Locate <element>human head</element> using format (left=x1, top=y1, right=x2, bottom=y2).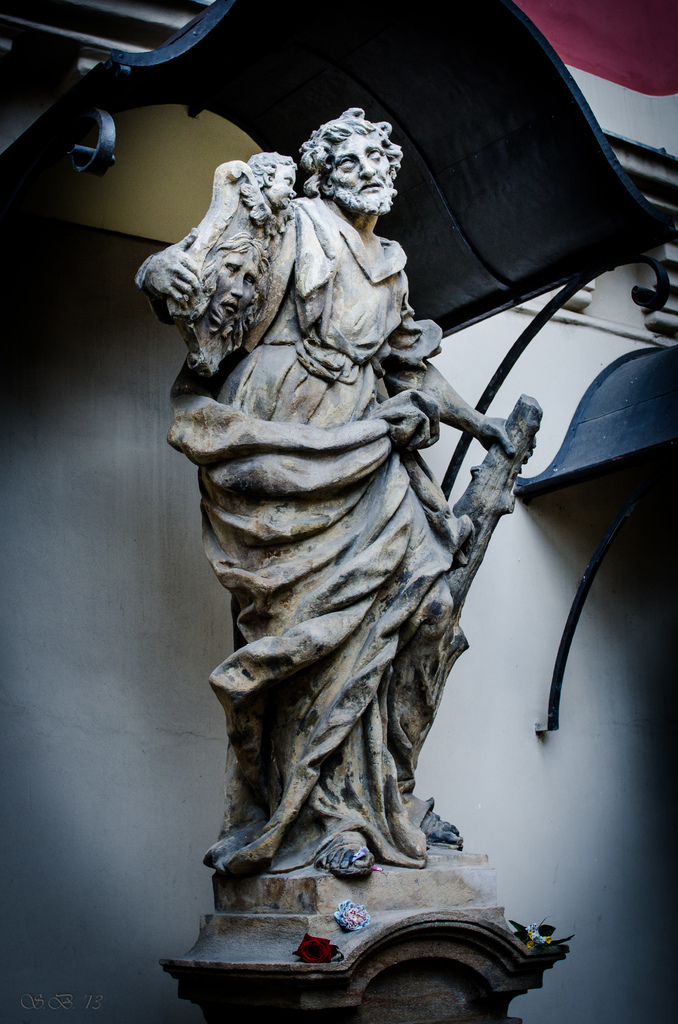
(left=249, top=152, right=295, bottom=207).
